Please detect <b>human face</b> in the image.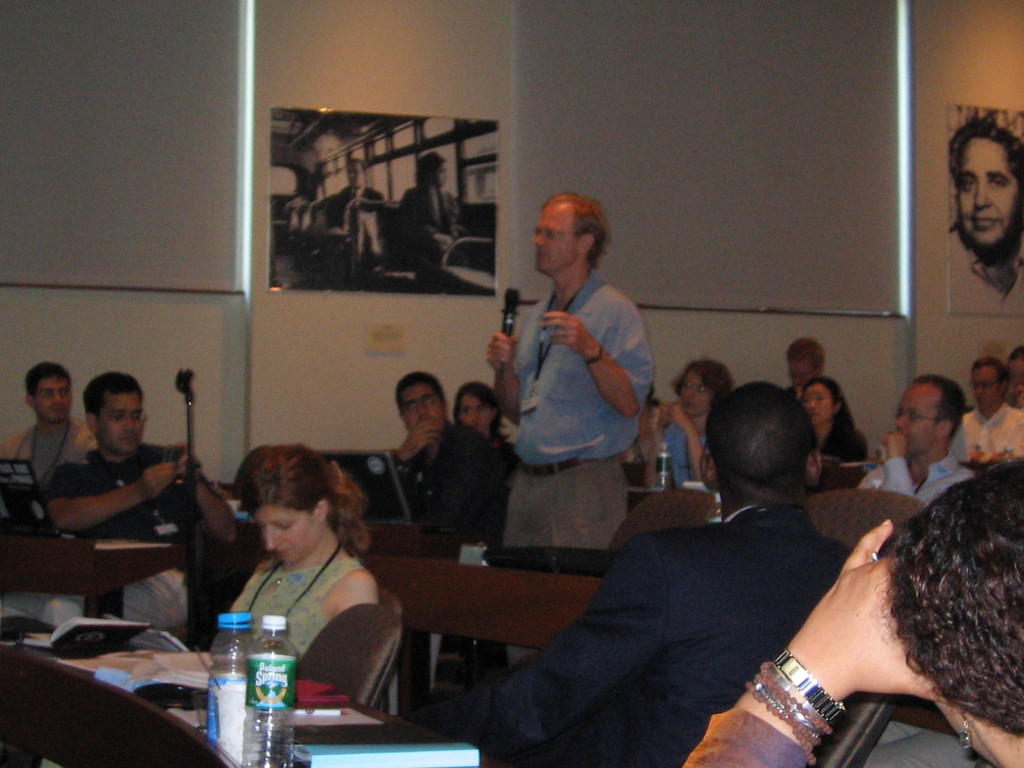
left=32, top=371, right=72, bottom=422.
